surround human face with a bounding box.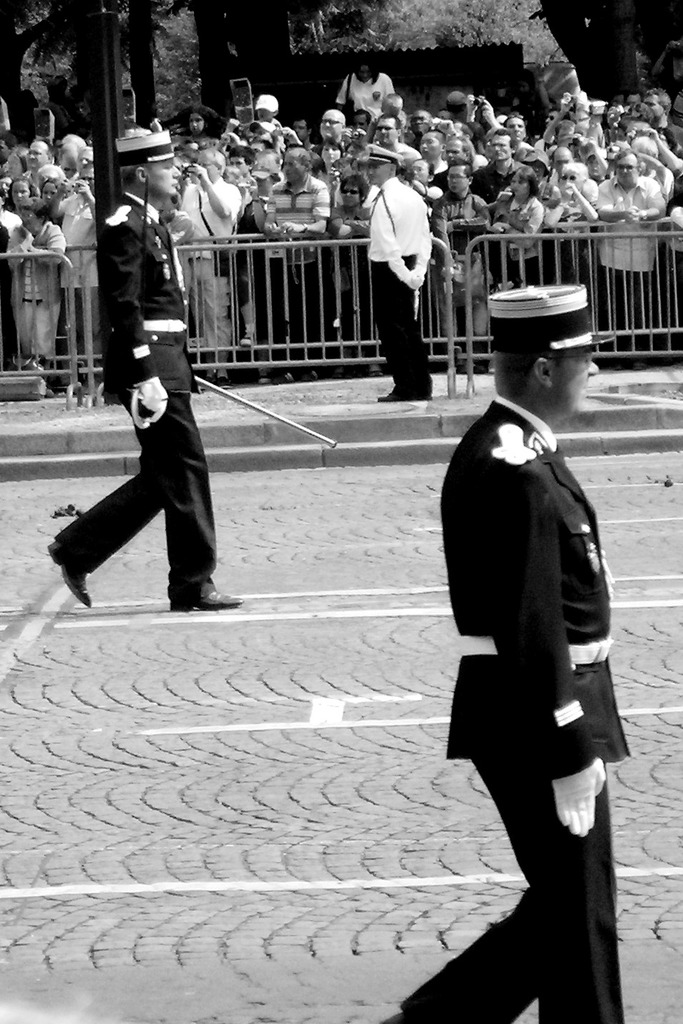
rect(85, 162, 90, 197).
